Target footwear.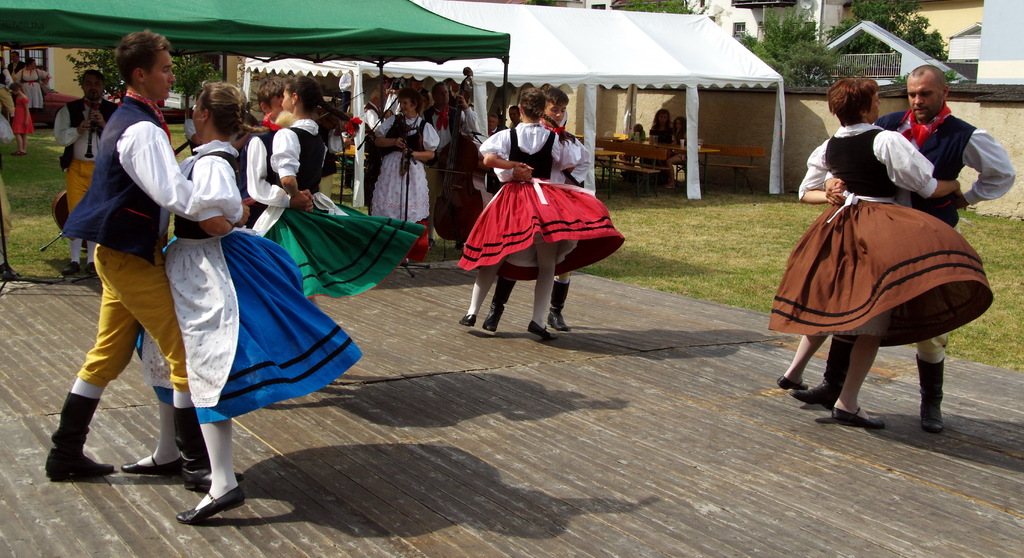
Target region: locate(483, 275, 518, 333).
